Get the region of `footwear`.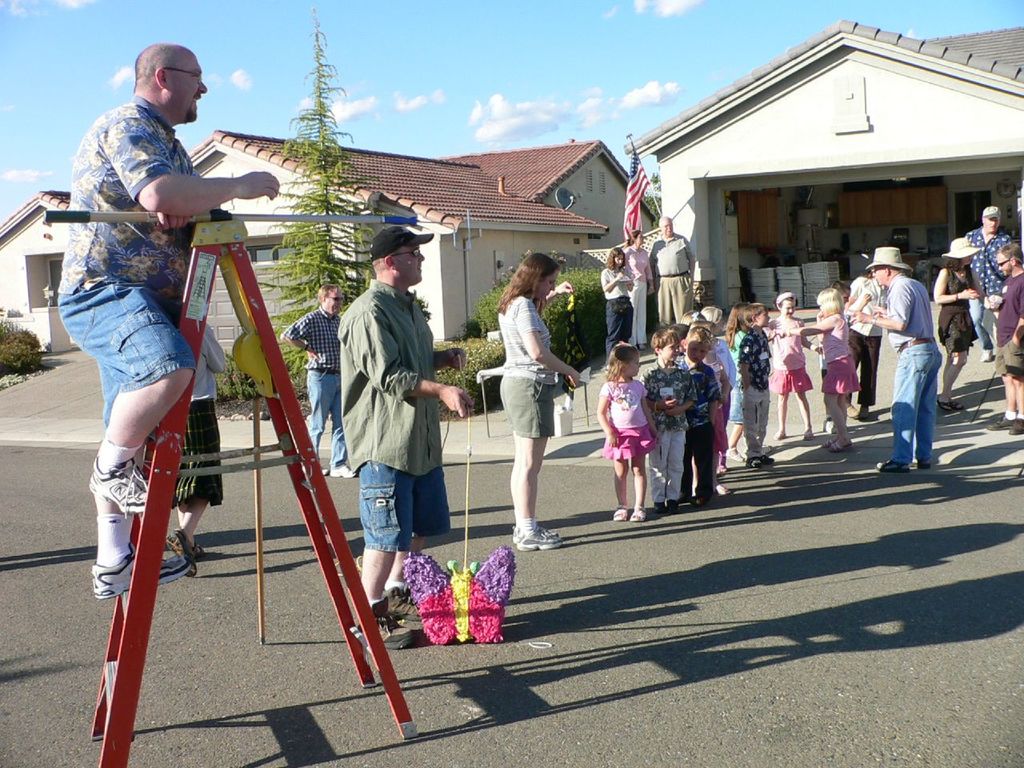
[x1=982, y1=351, x2=990, y2=357].
